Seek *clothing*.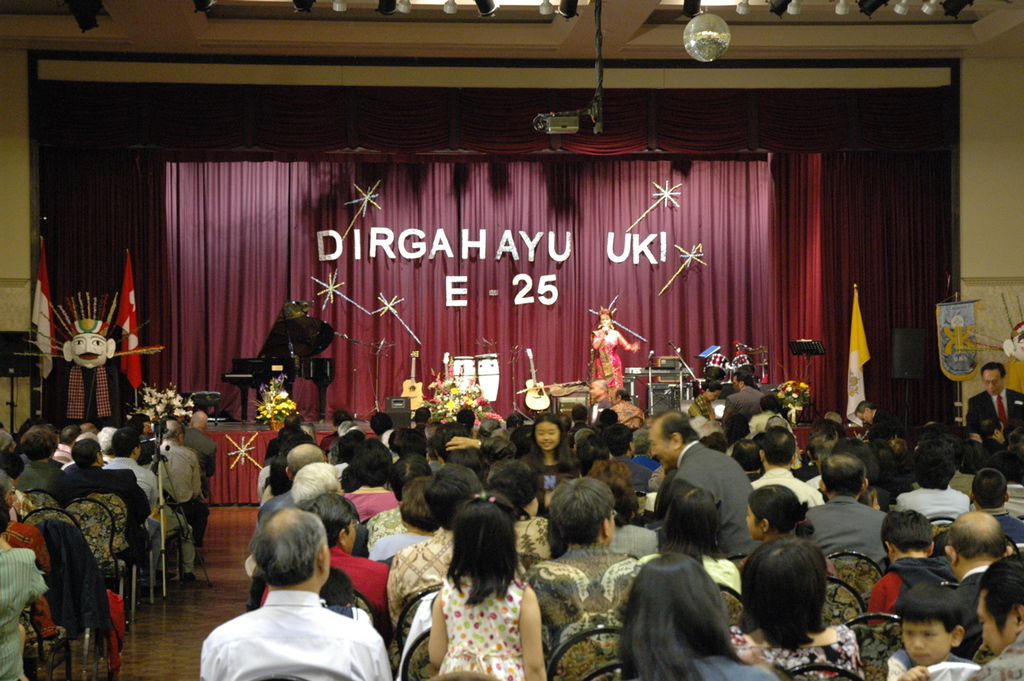
crop(989, 509, 1023, 545).
